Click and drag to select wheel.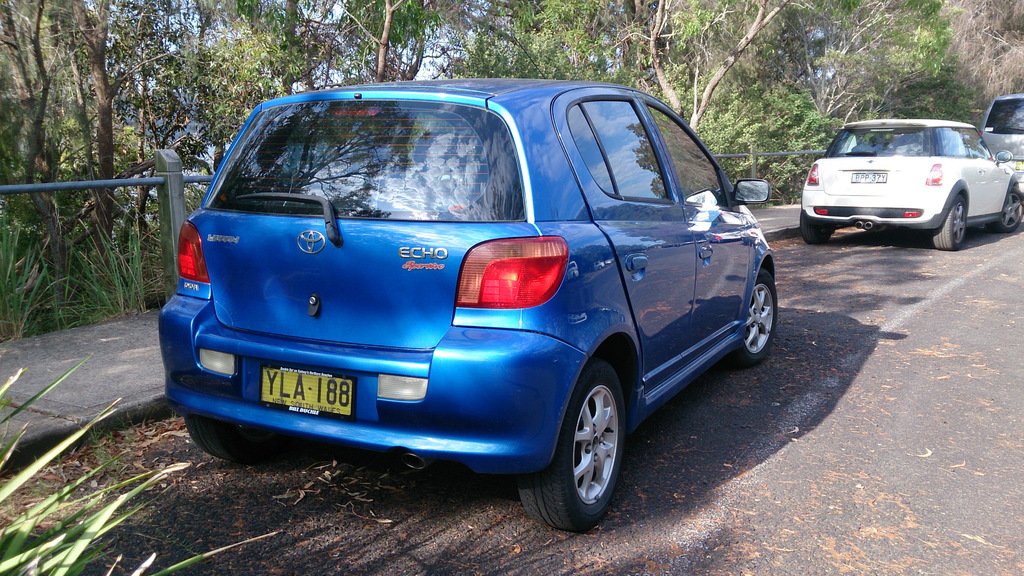
Selection: [x1=802, y1=214, x2=833, y2=243].
